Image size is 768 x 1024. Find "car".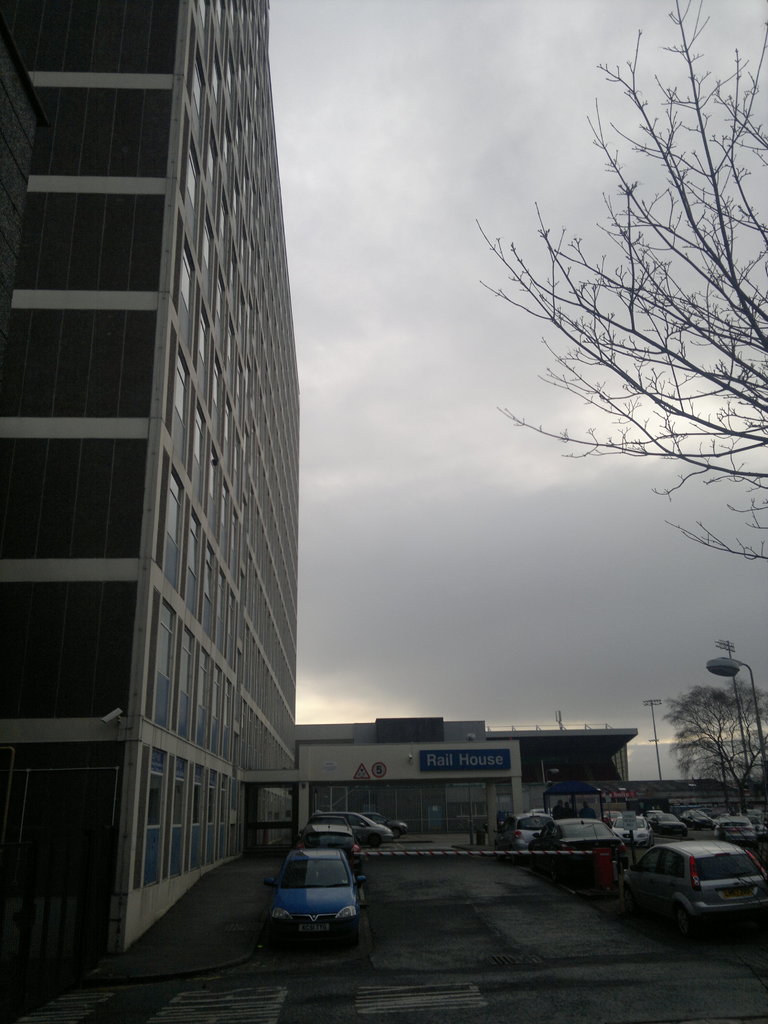
291:827:361:874.
